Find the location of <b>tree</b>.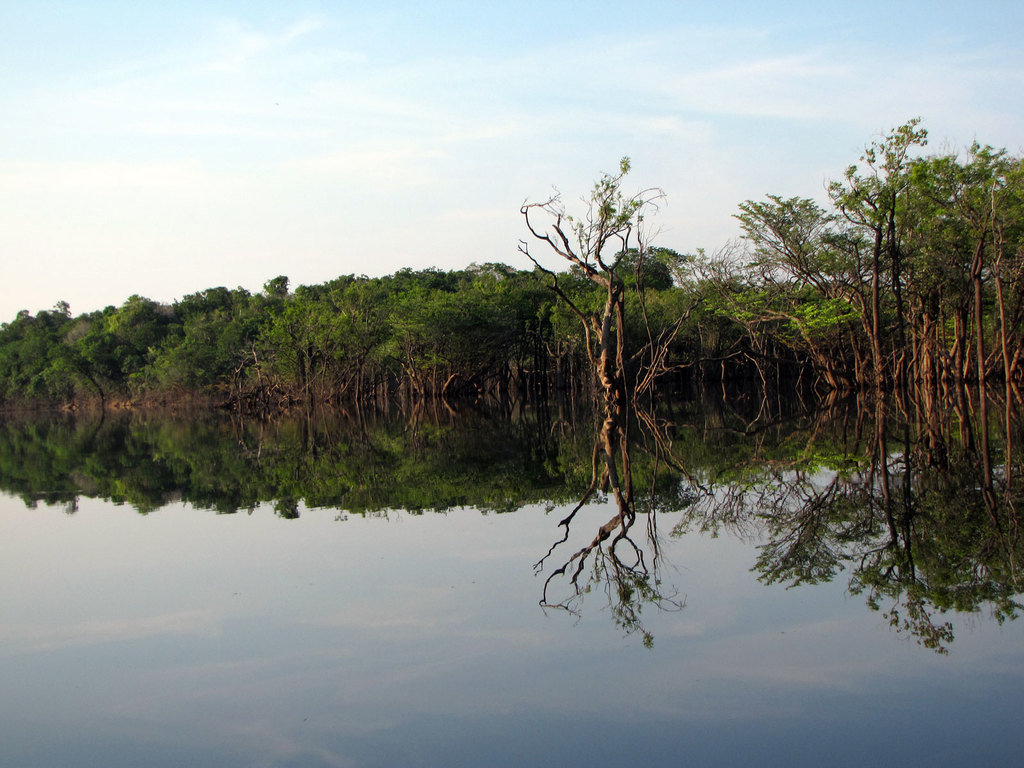
Location: detection(521, 153, 679, 301).
